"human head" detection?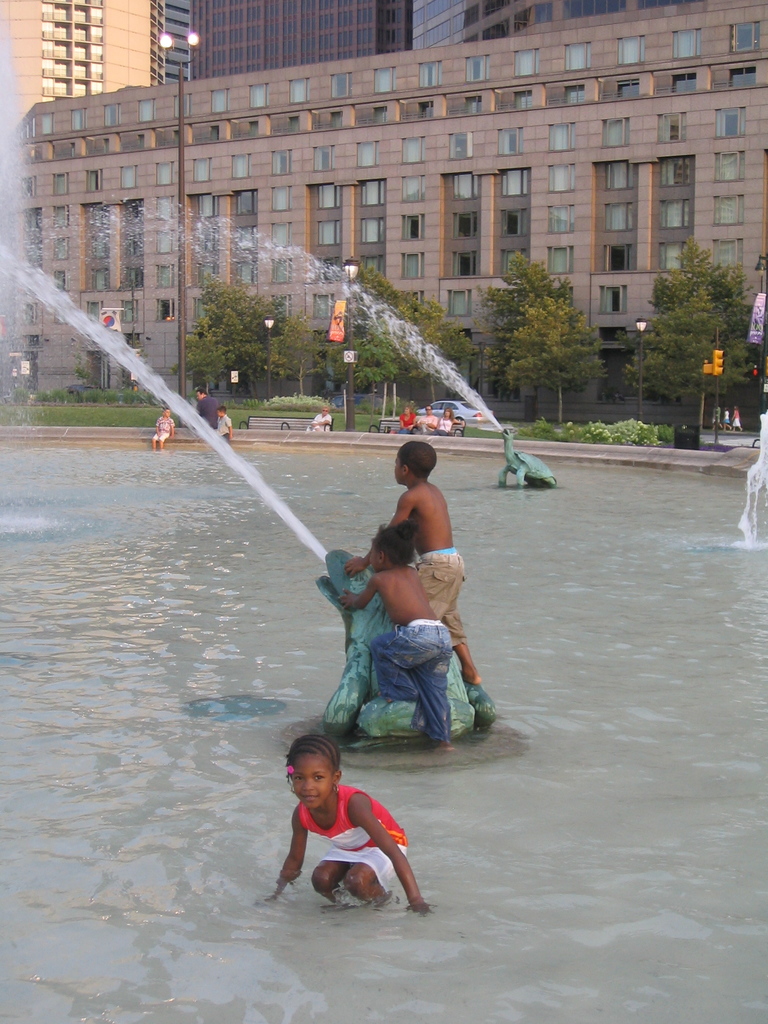
<box>367,518,415,574</box>
